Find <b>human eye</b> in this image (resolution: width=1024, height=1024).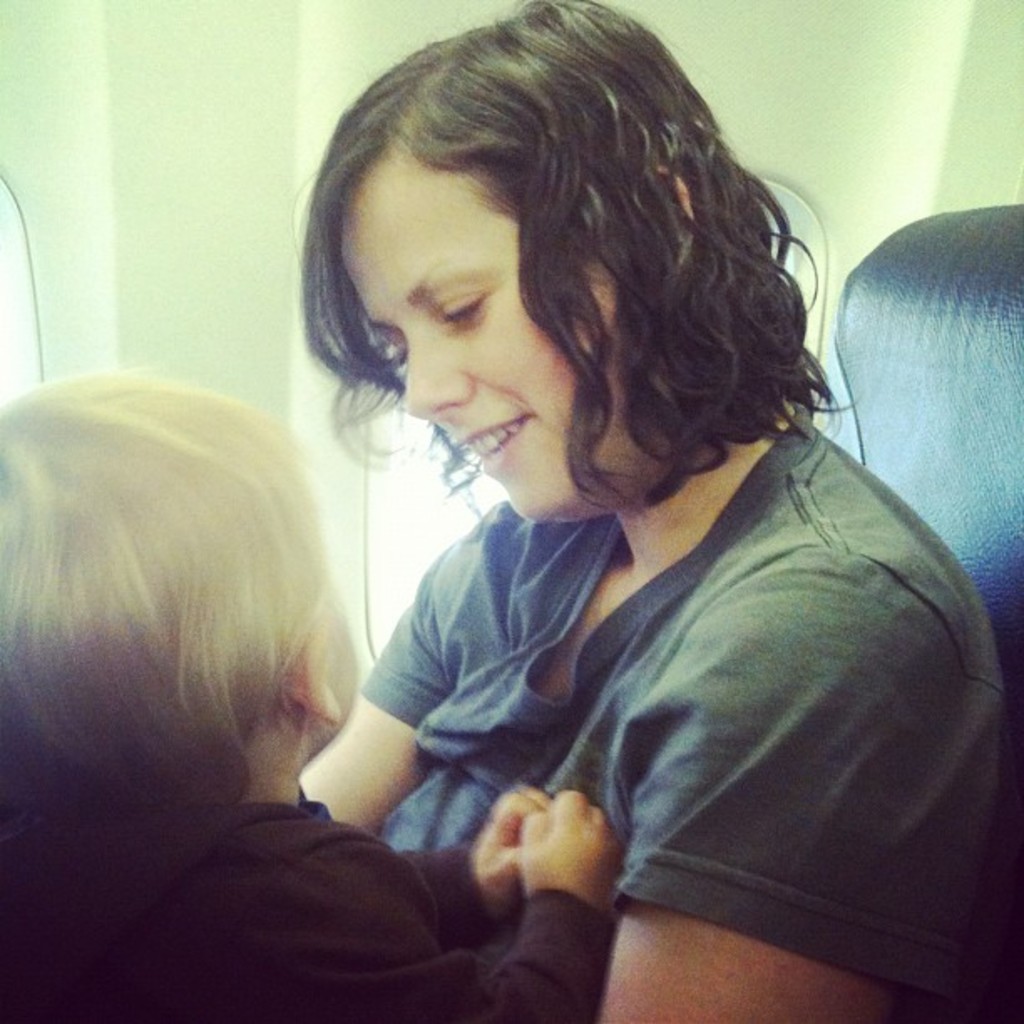
422:284:500:343.
